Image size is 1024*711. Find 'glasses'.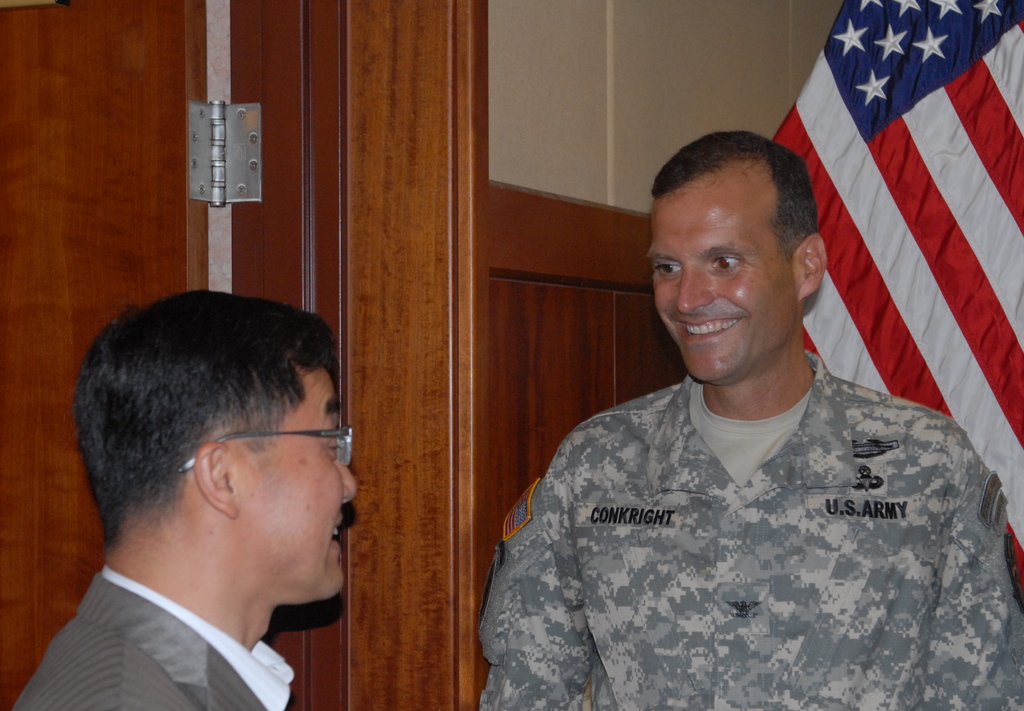
<box>177,426,355,474</box>.
